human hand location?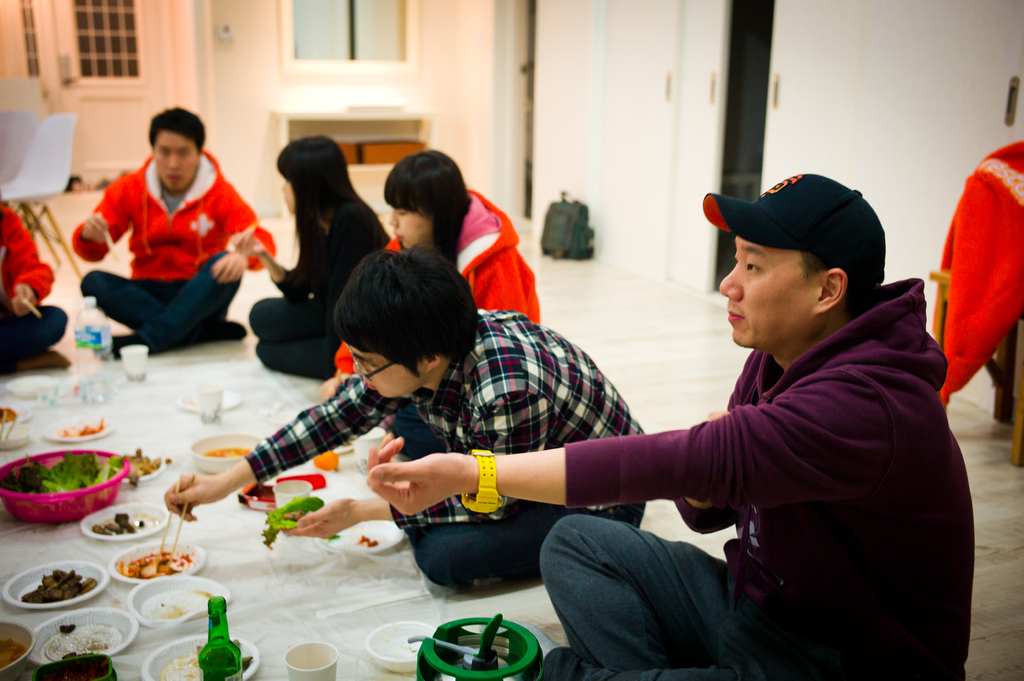
(left=83, top=212, right=110, bottom=244)
